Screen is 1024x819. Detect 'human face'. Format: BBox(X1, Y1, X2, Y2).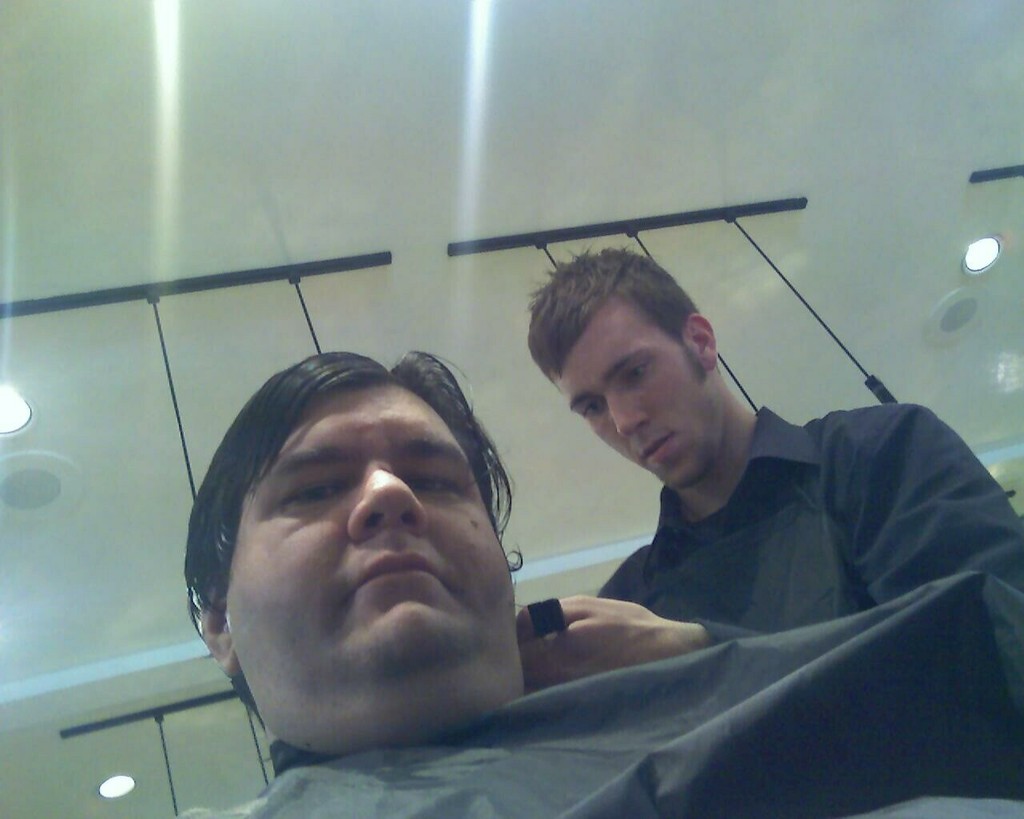
BBox(554, 309, 725, 494).
